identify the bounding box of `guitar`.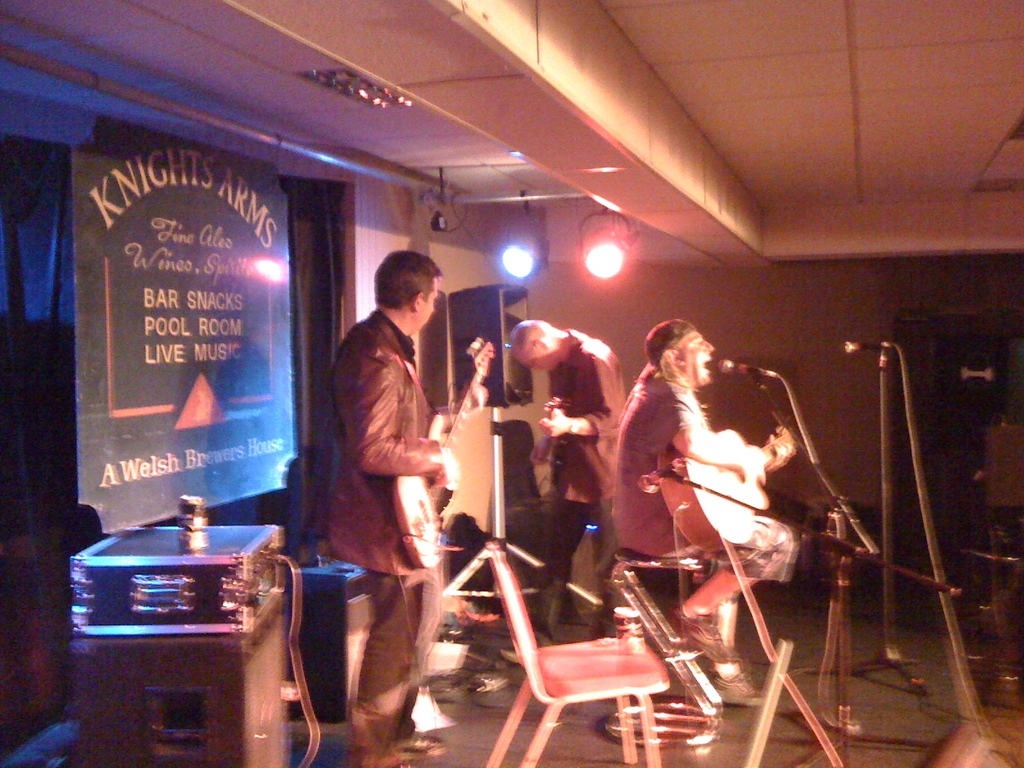
bbox=[660, 424, 796, 556].
